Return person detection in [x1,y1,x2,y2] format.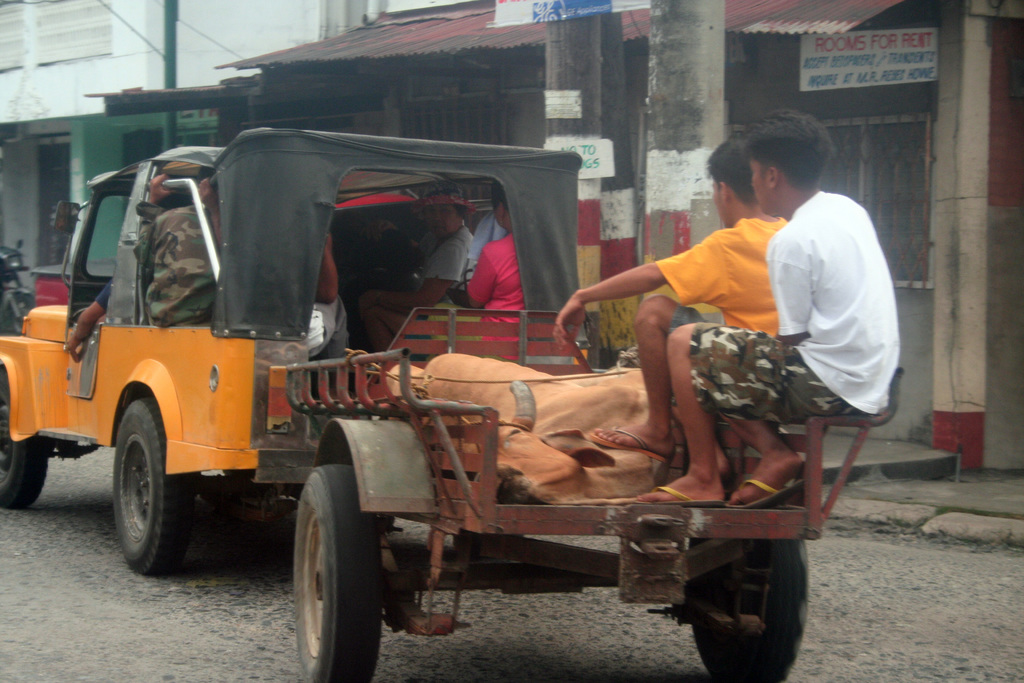
[194,173,354,365].
